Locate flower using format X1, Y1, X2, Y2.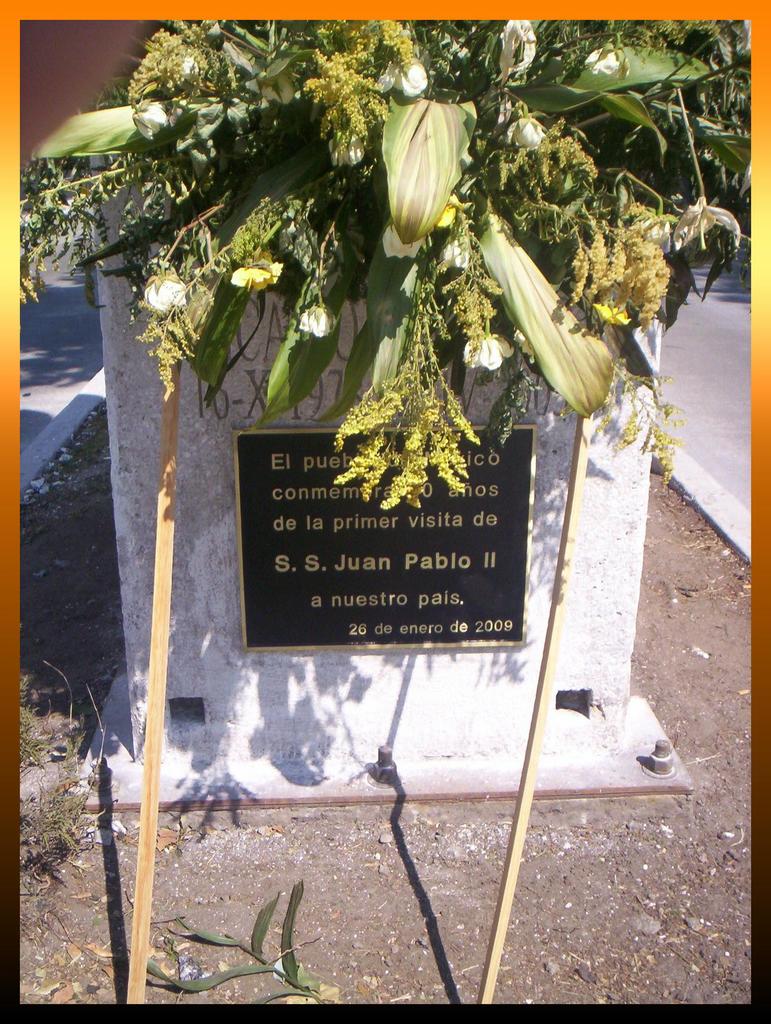
139, 283, 193, 323.
